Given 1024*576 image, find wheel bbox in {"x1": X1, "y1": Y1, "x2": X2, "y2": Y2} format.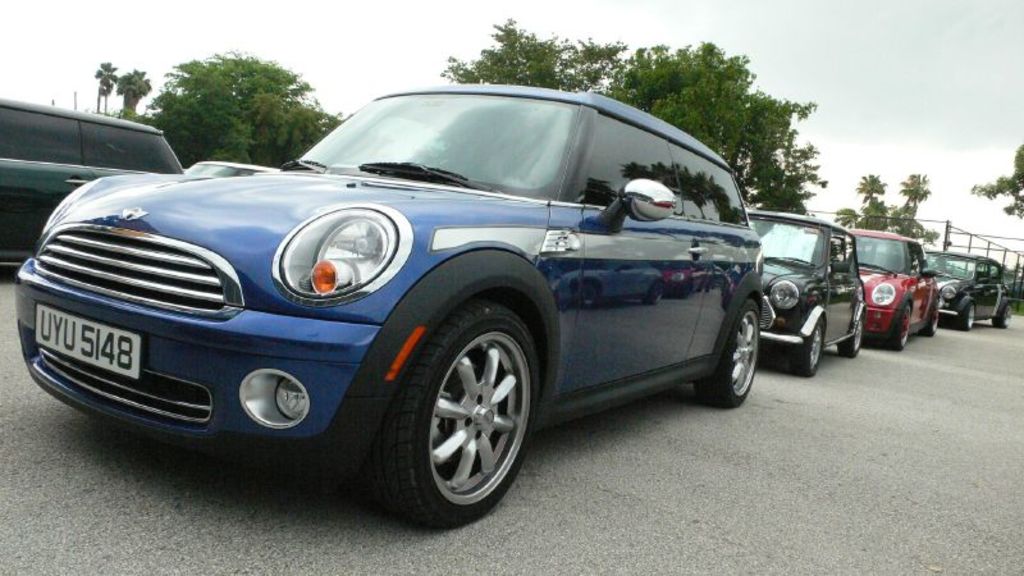
{"x1": 996, "y1": 305, "x2": 1011, "y2": 325}.
